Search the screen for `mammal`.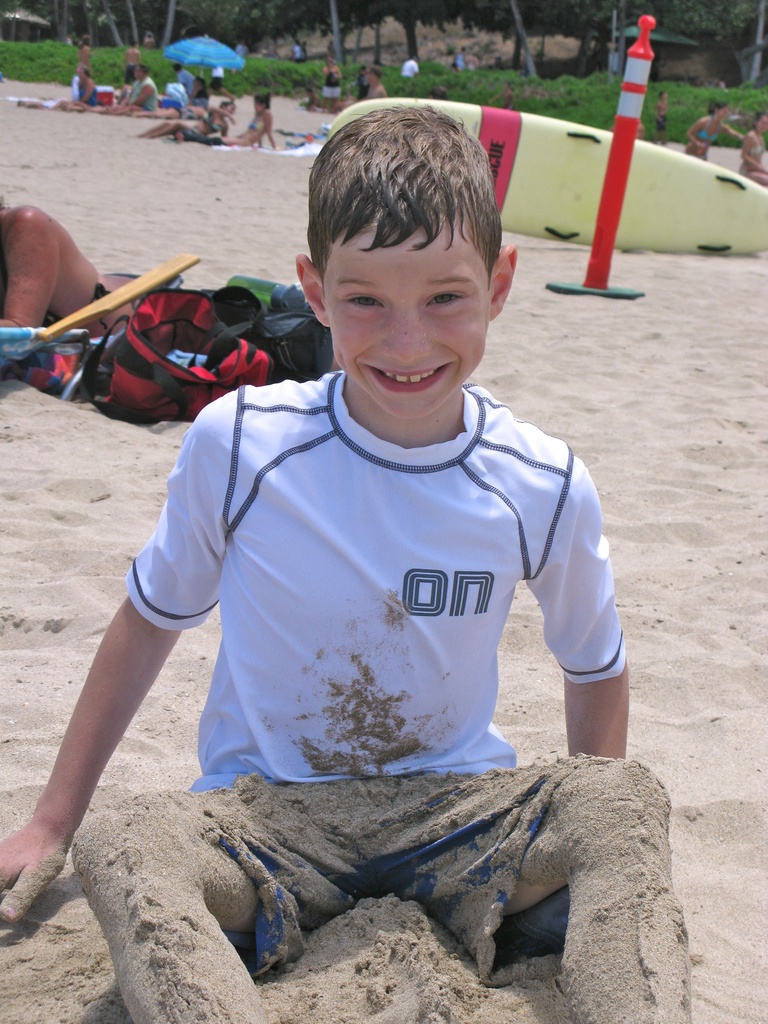
Found at detection(197, 77, 207, 108).
